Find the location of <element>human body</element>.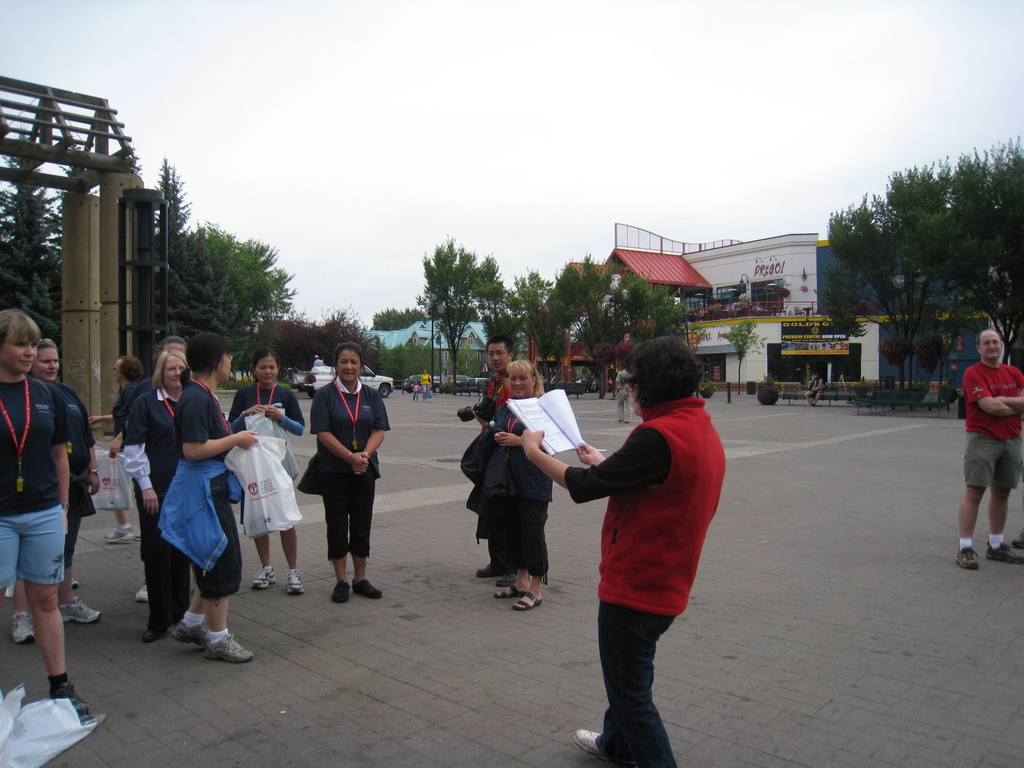
Location: left=0, top=372, right=99, bottom=723.
